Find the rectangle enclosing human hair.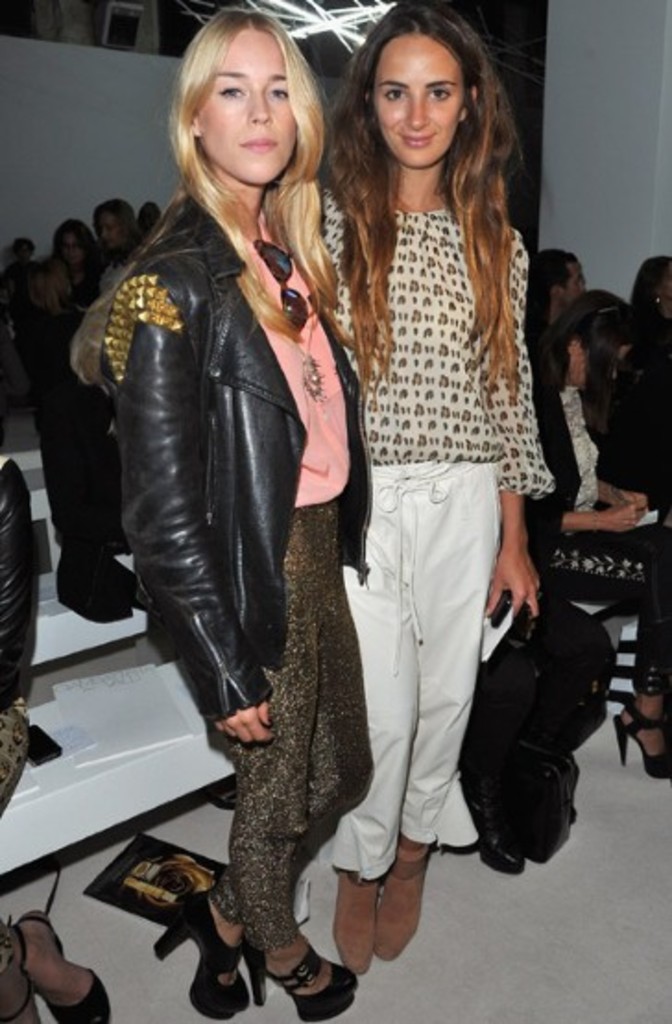
Rect(347, 0, 513, 384).
